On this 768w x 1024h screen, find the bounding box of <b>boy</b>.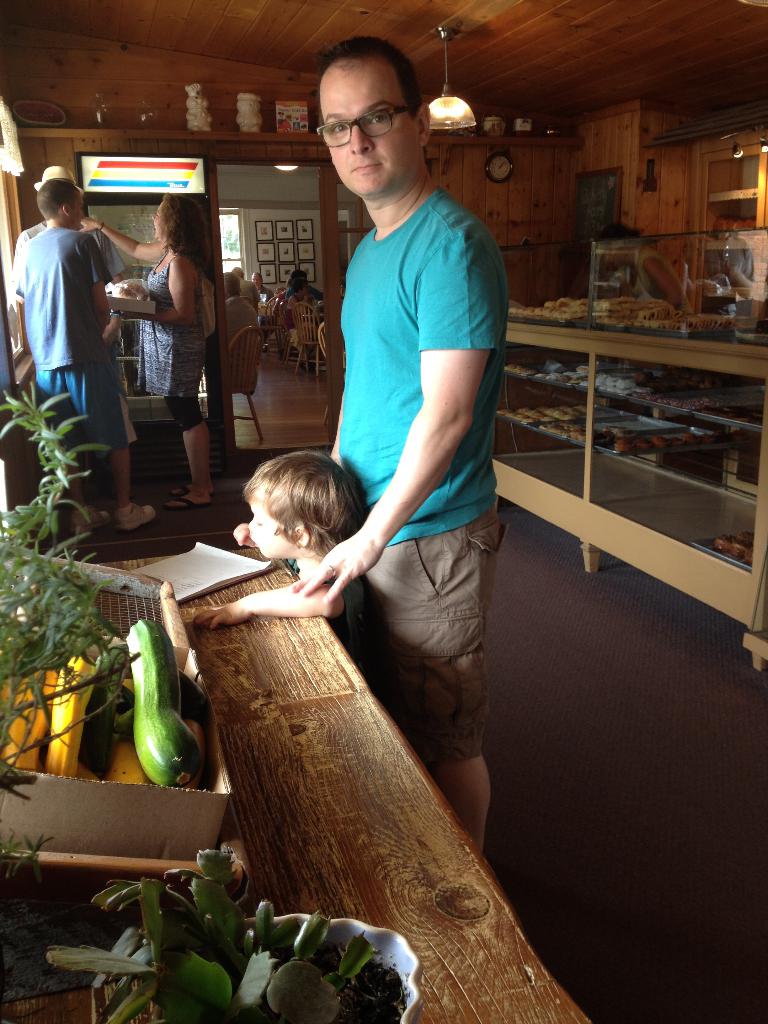
Bounding box: <bbox>166, 424, 414, 668</bbox>.
